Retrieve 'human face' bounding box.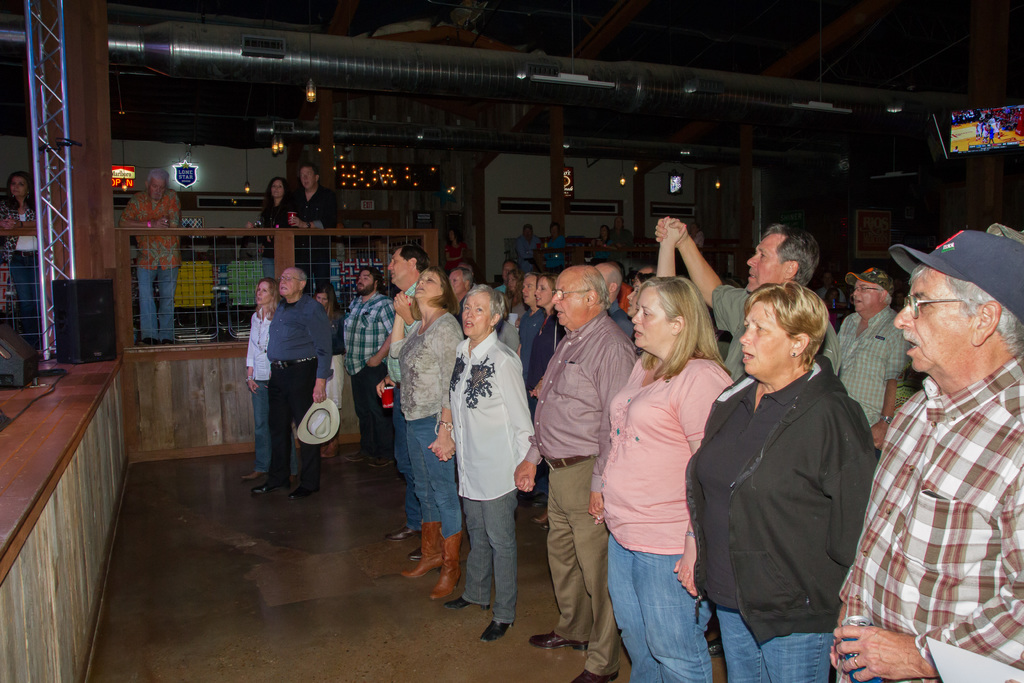
Bounding box: 416,276,440,304.
